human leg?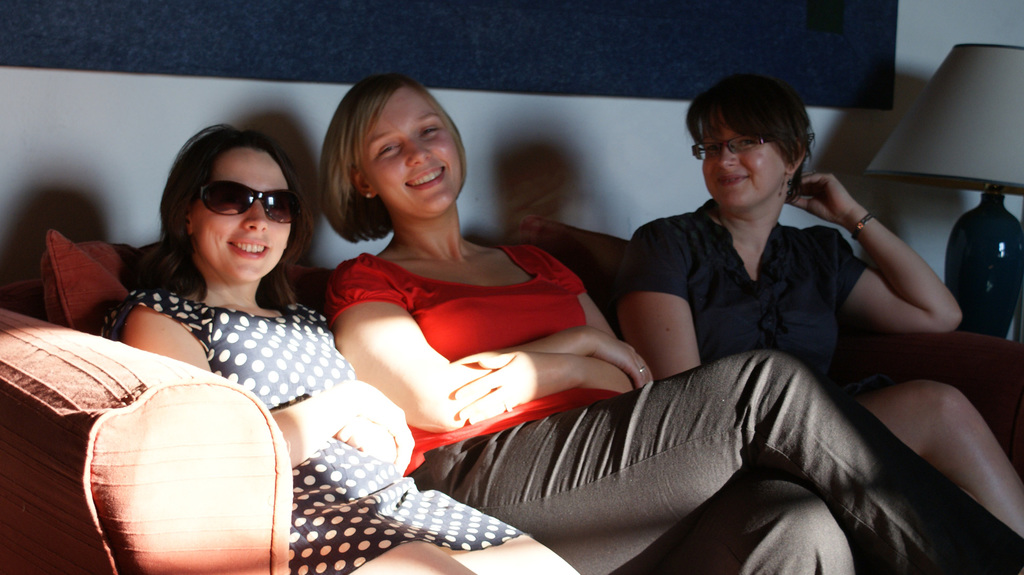
[288, 489, 479, 574]
